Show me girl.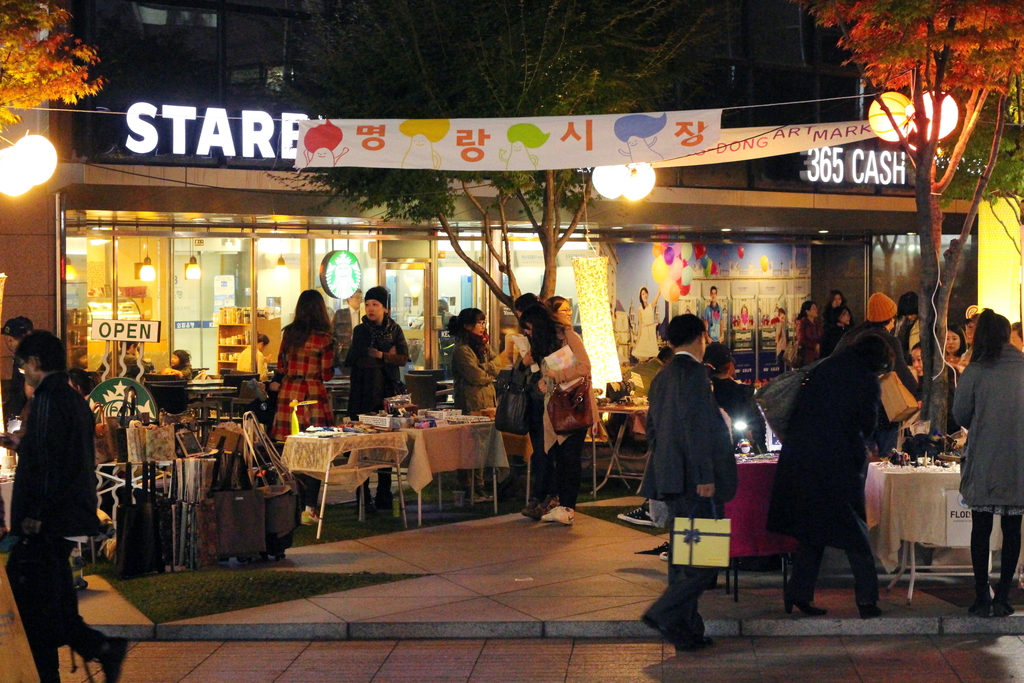
girl is here: <region>262, 282, 339, 525</region>.
